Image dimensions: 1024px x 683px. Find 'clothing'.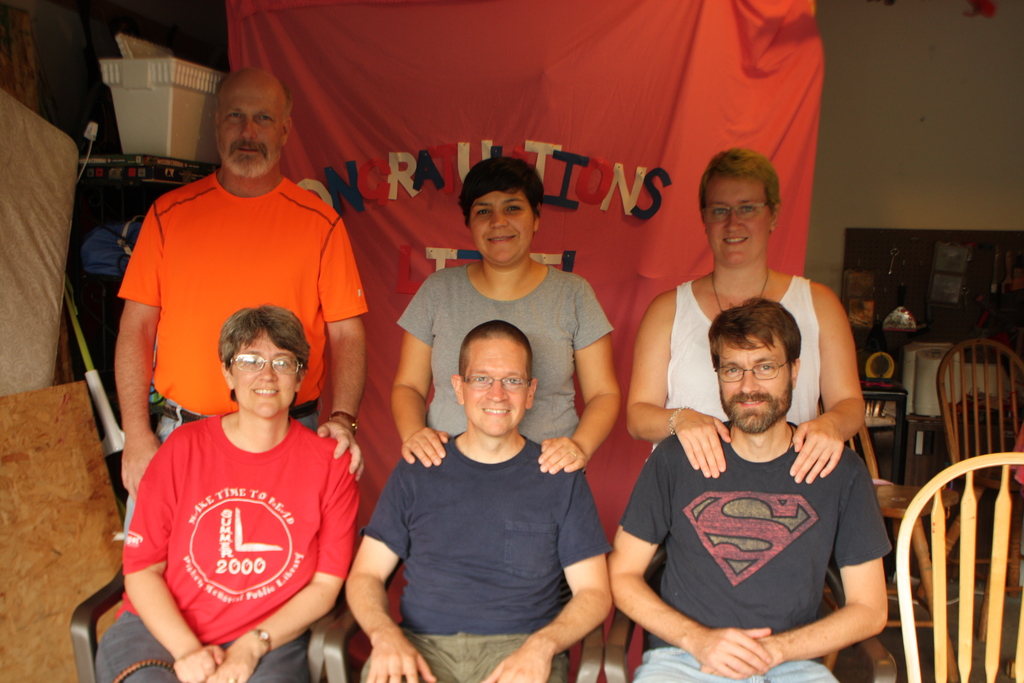
rect(390, 258, 618, 454).
